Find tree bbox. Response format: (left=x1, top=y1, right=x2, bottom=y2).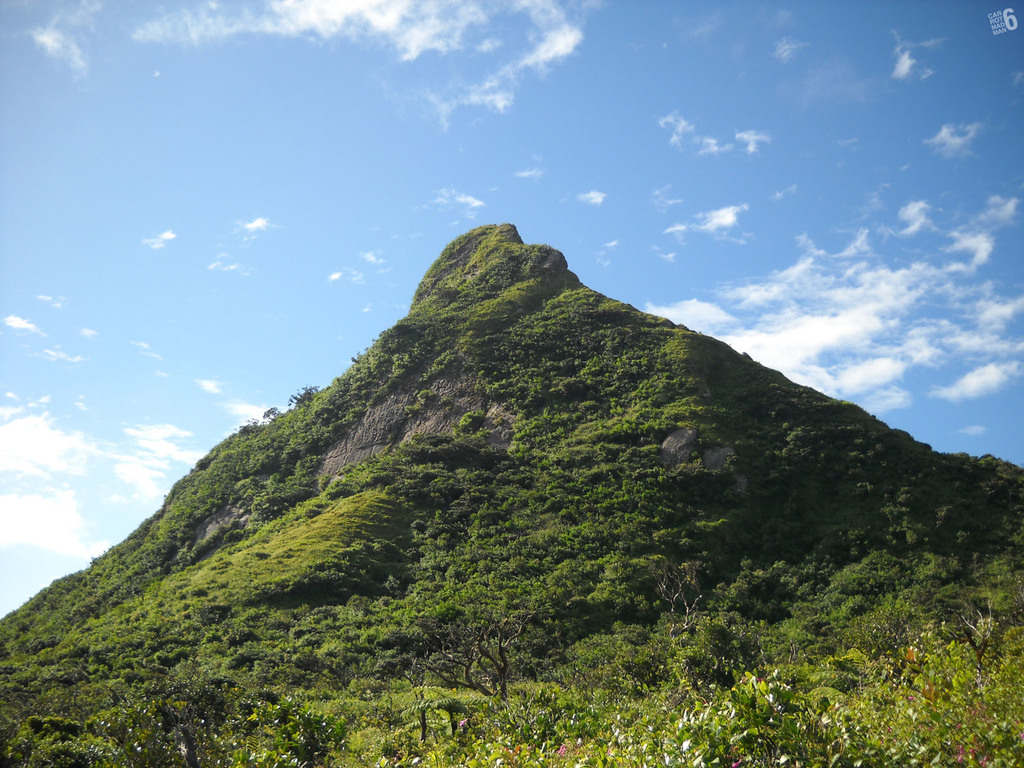
(left=378, top=651, right=437, bottom=701).
